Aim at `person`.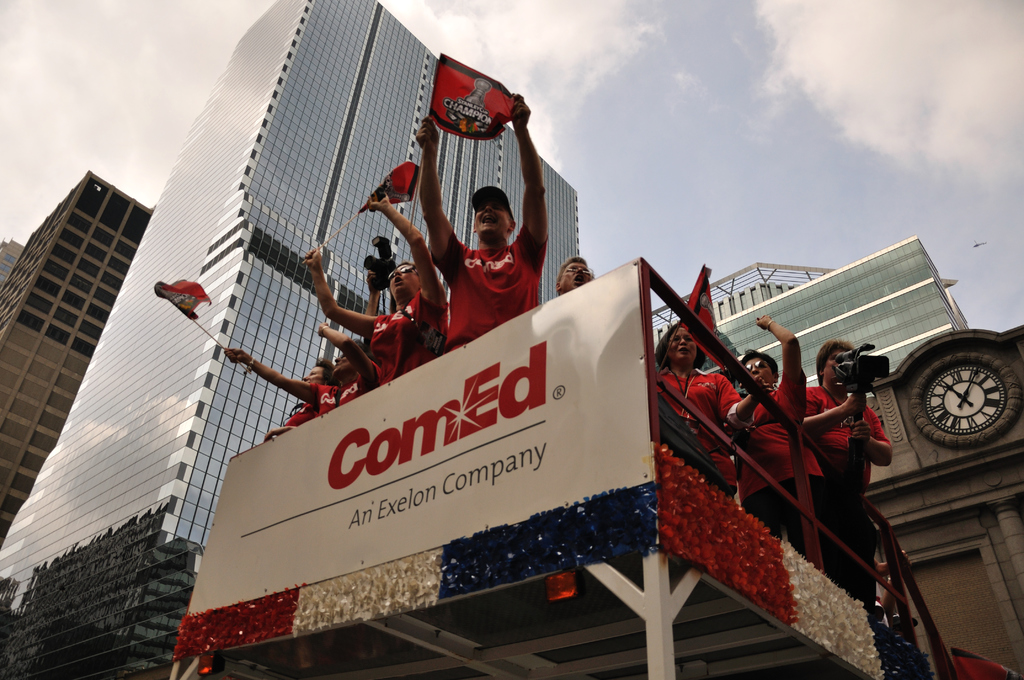
Aimed at l=655, t=324, r=775, b=504.
